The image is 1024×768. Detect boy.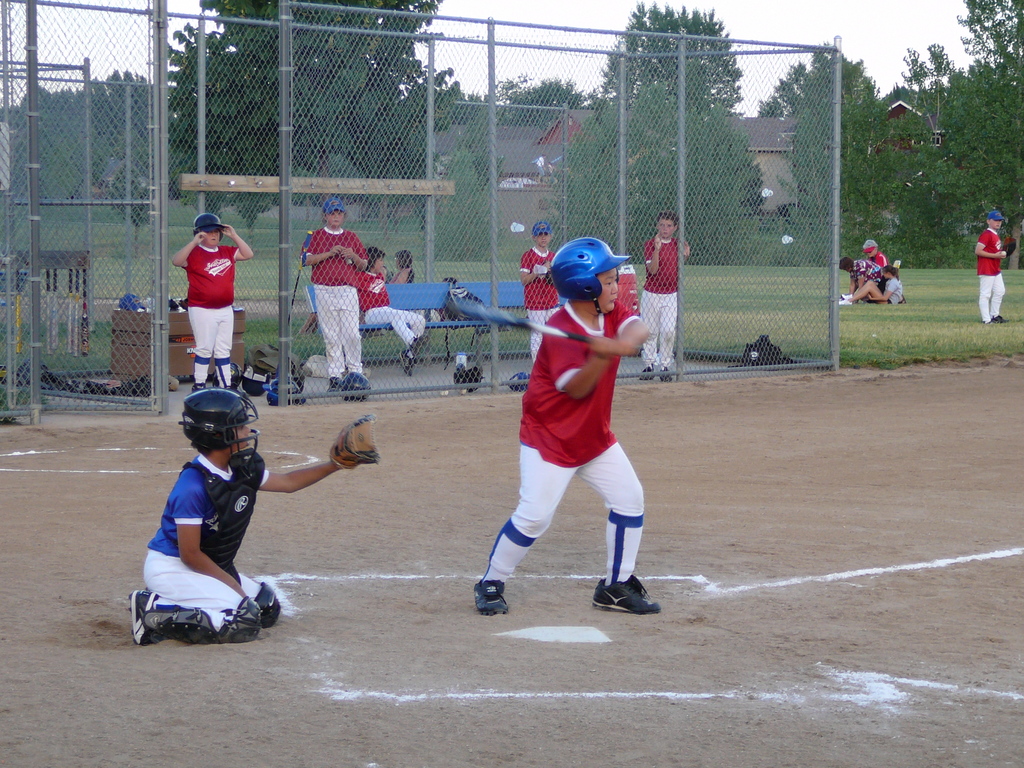
Detection: bbox(641, 212, 691, 383).
